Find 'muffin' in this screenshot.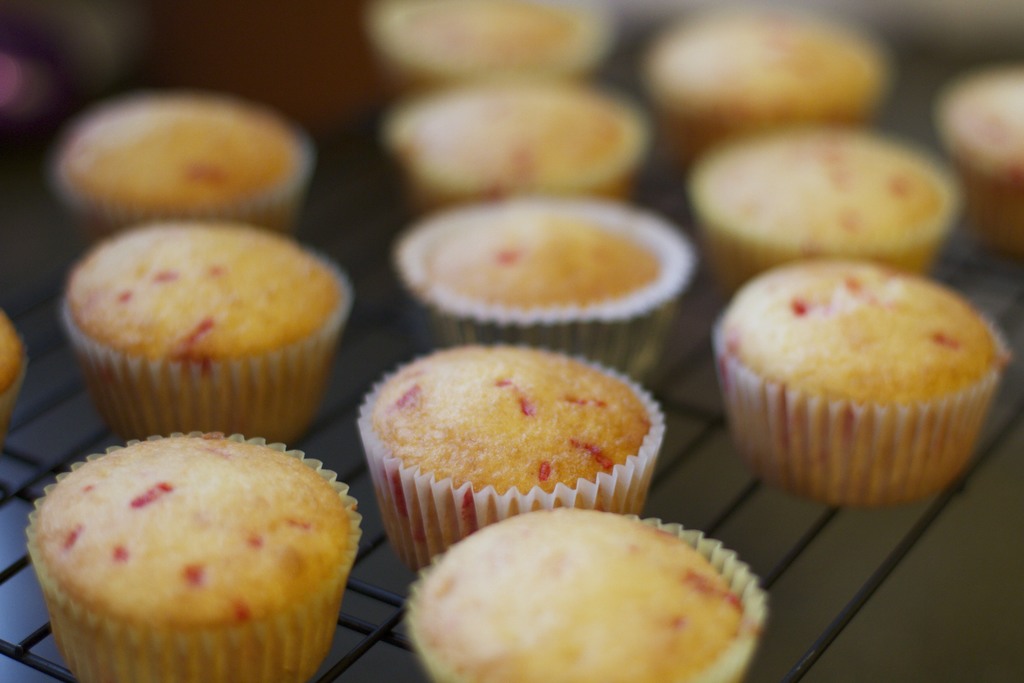
The bounding box for 'muffin' is l=404, t=502, r=761, b=682.
